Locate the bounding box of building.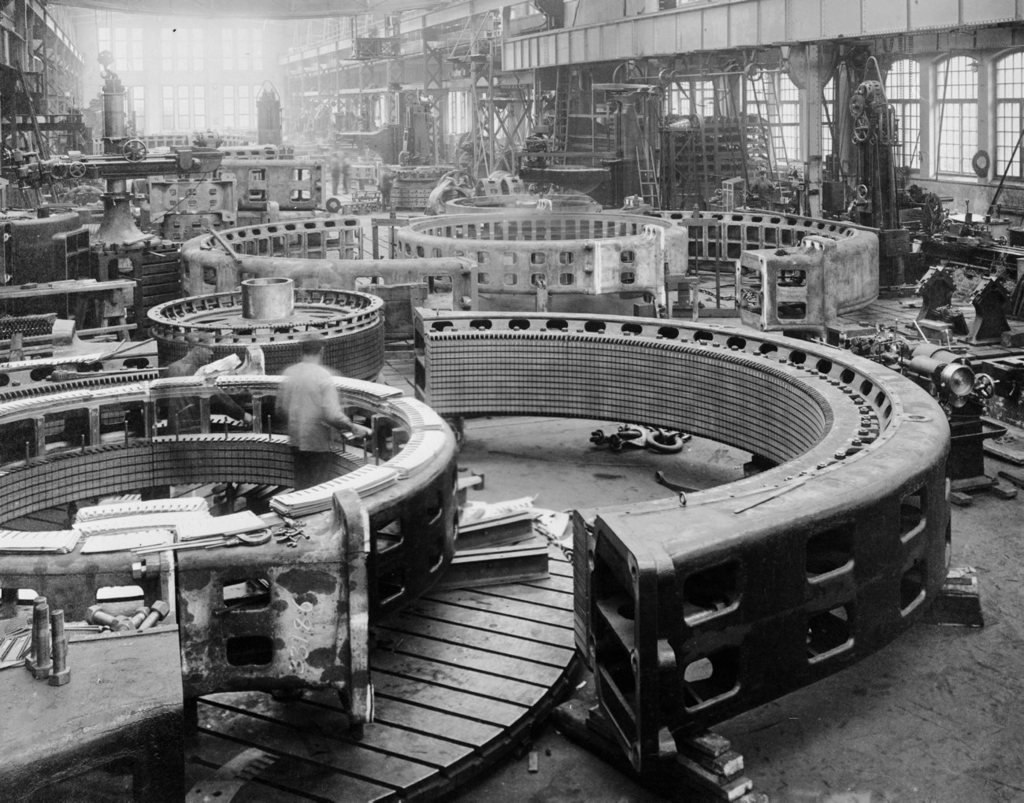
Bounding box: (left=0, top=0, right=1018, bottom=796).
